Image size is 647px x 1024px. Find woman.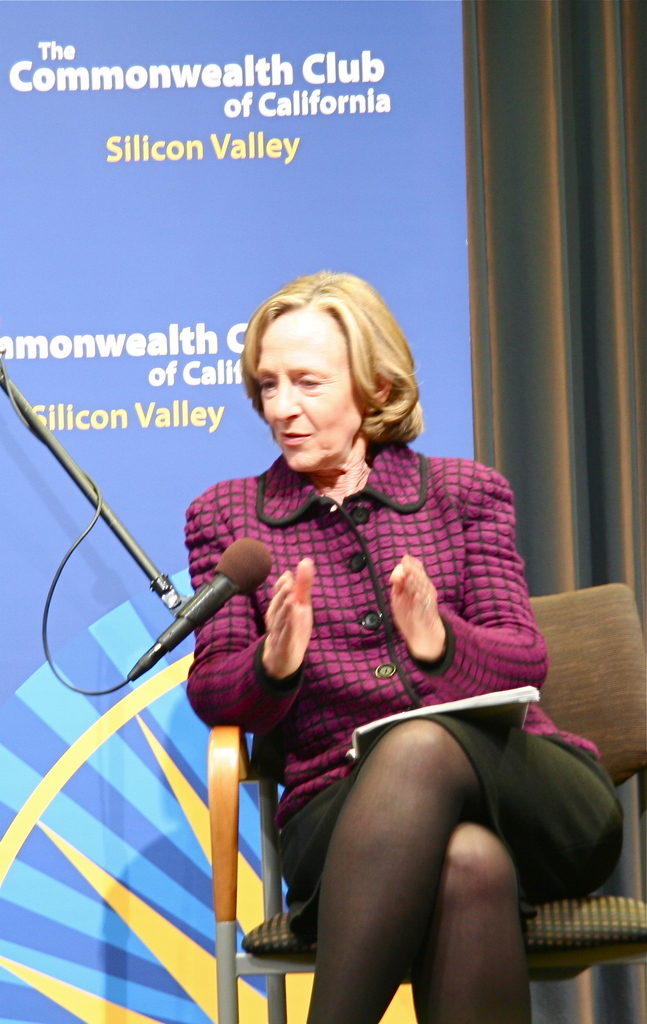
box(179, 268, 634, 1023).
